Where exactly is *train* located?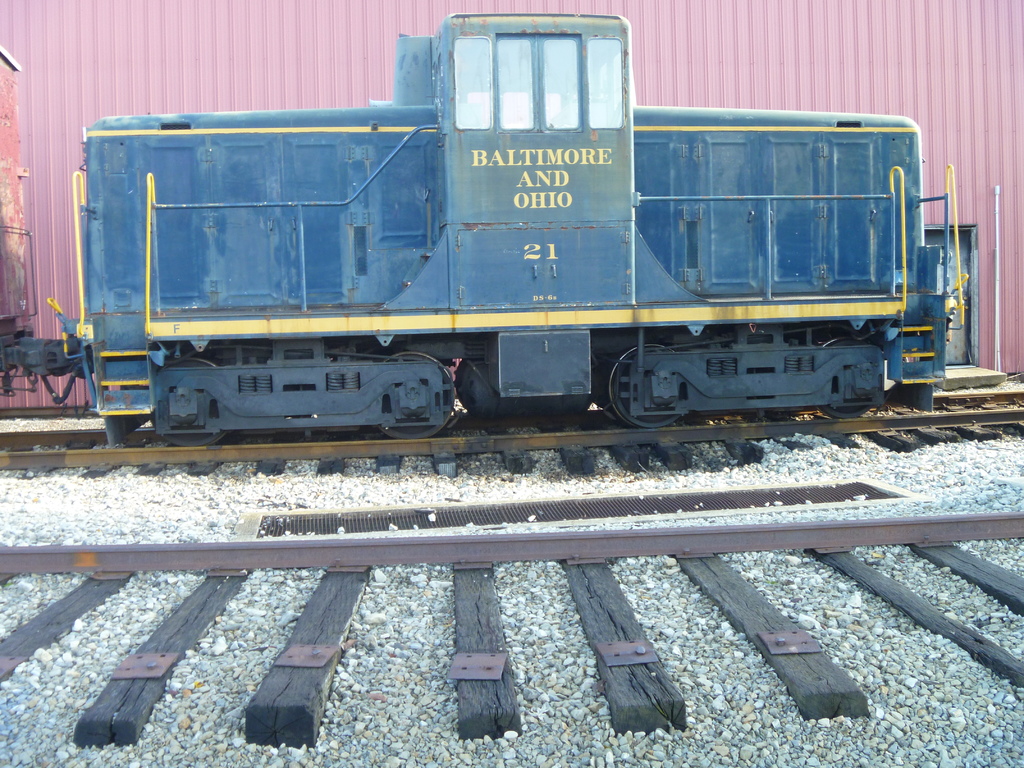
Its bounding box is pyautogui.locateOnScreen(0, 8, 968, 436).
